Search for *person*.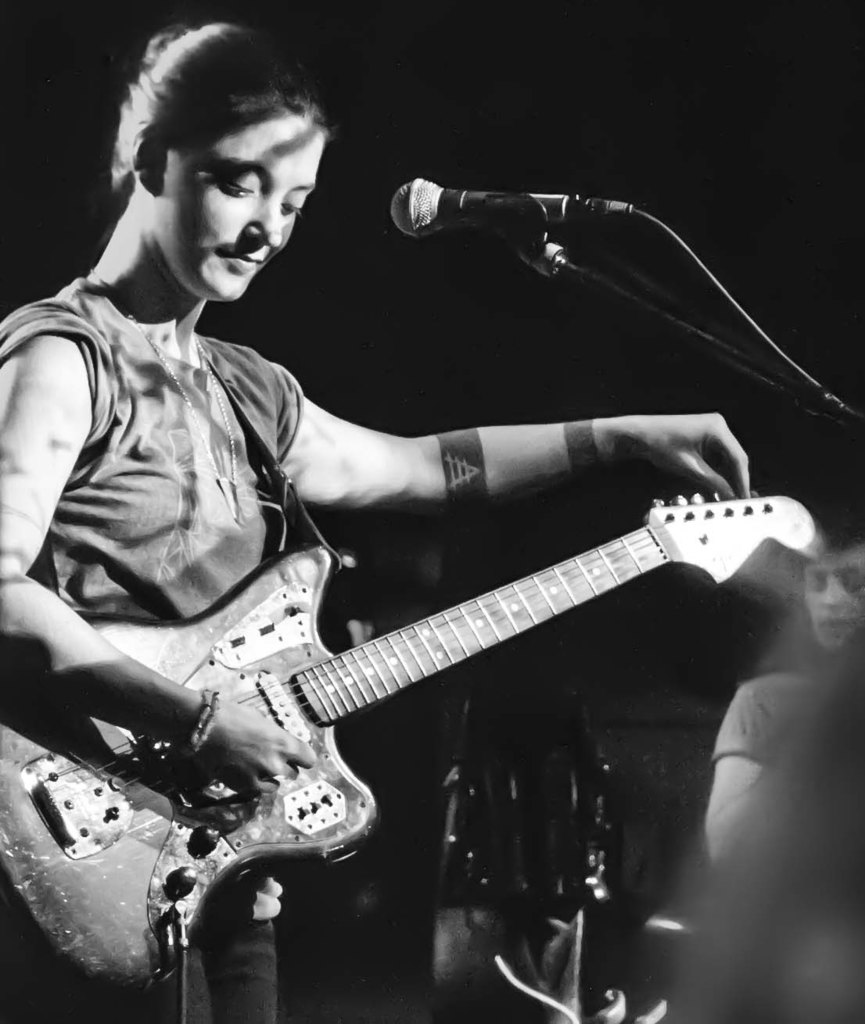
Found at left=0, top=16, right=756, bottom=1023.
